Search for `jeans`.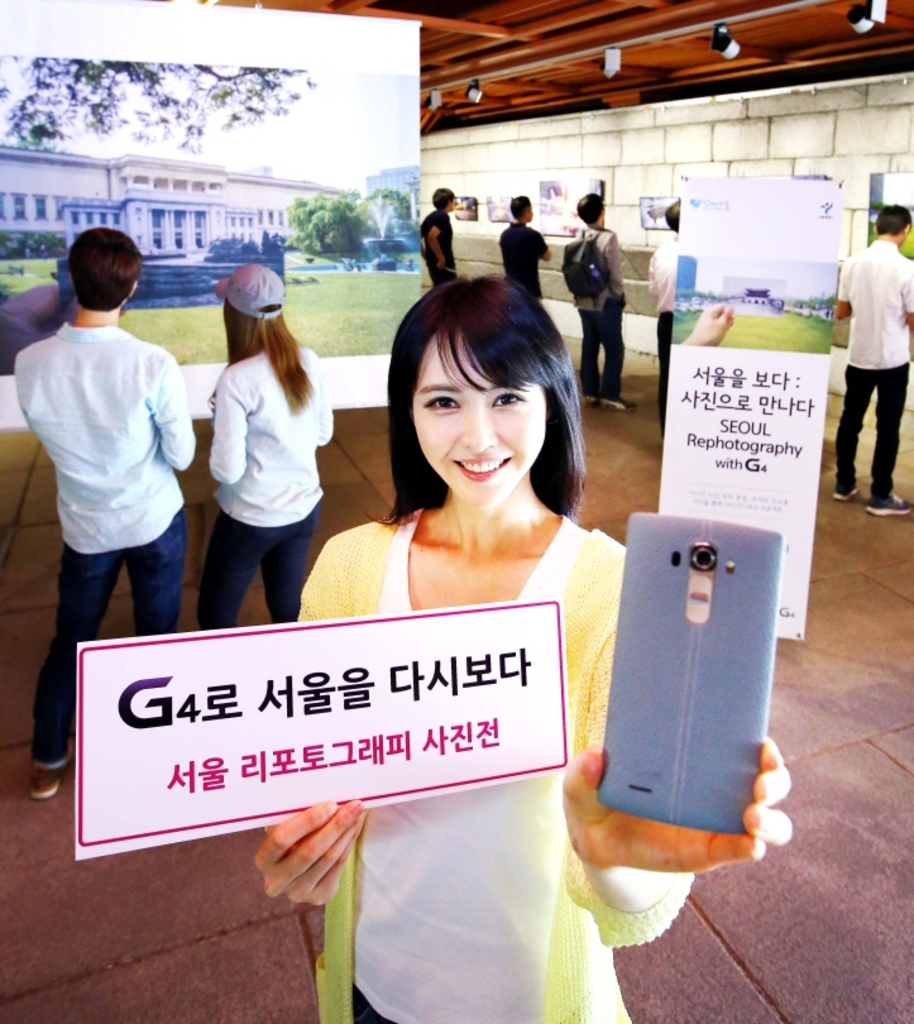
Found at BBox(656, 315, 671, 437).
